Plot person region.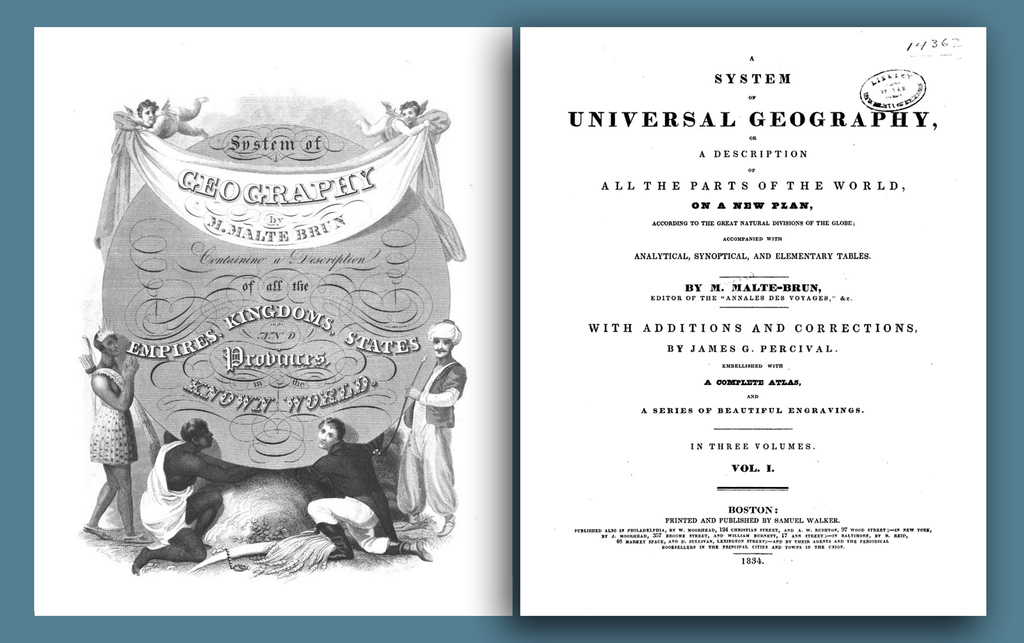
Plotted at <bbox>134, 411, 239, 570</bbox>.
